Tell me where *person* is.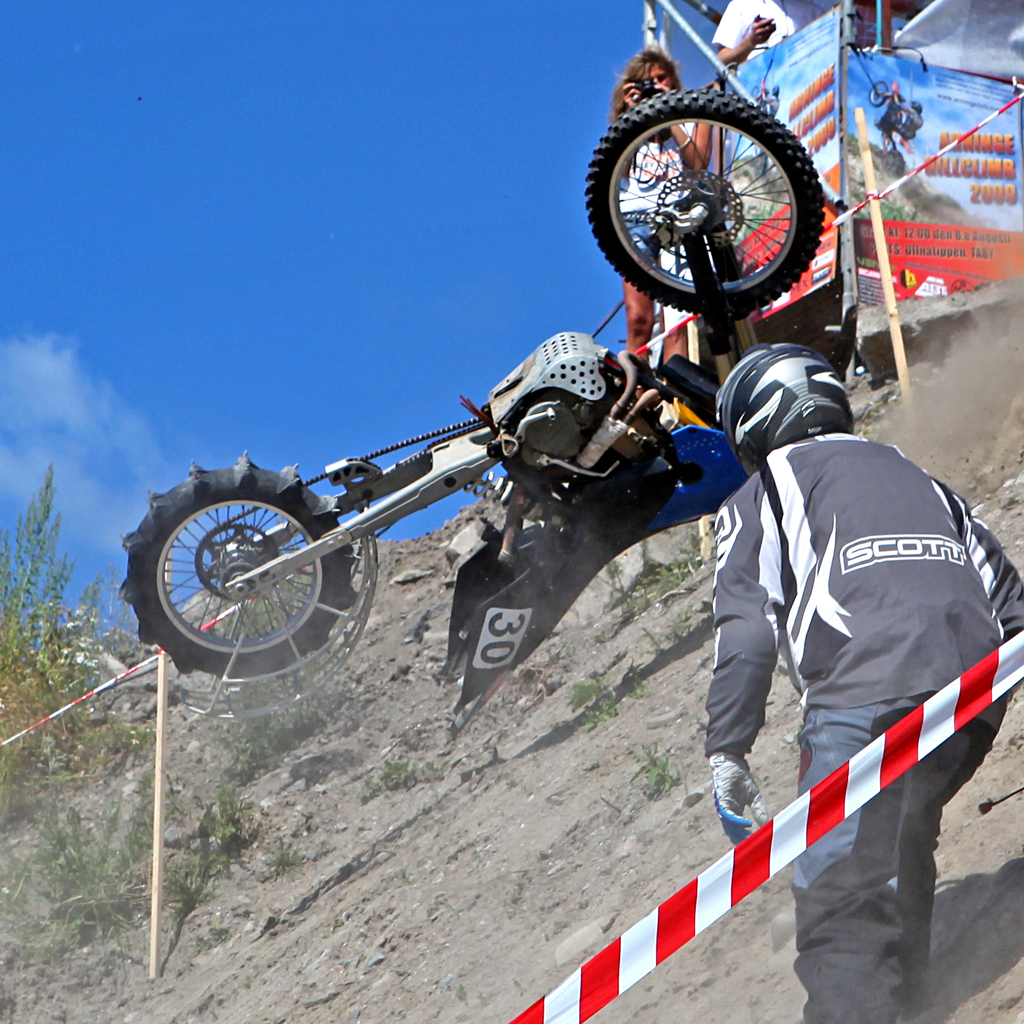
*person* is at [604,48,720,372].
